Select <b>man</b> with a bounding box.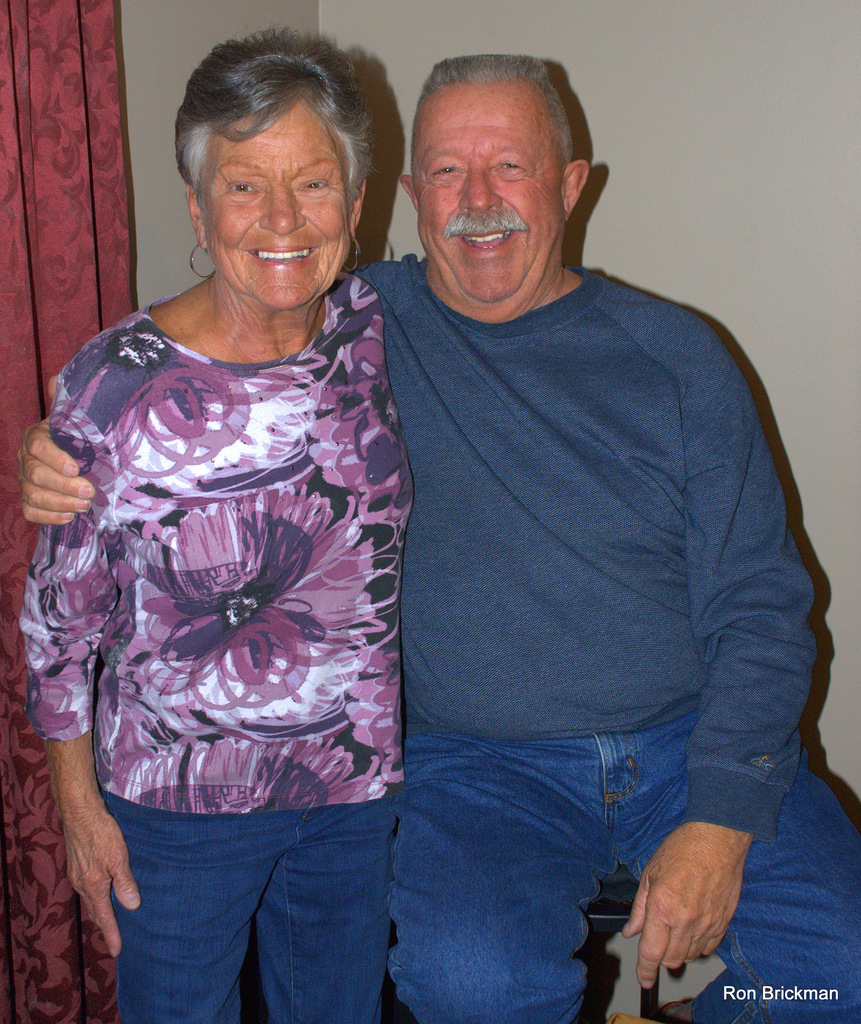
{"x1": 20, "y1": 52, "x2": 860, "y2": 1023}.
